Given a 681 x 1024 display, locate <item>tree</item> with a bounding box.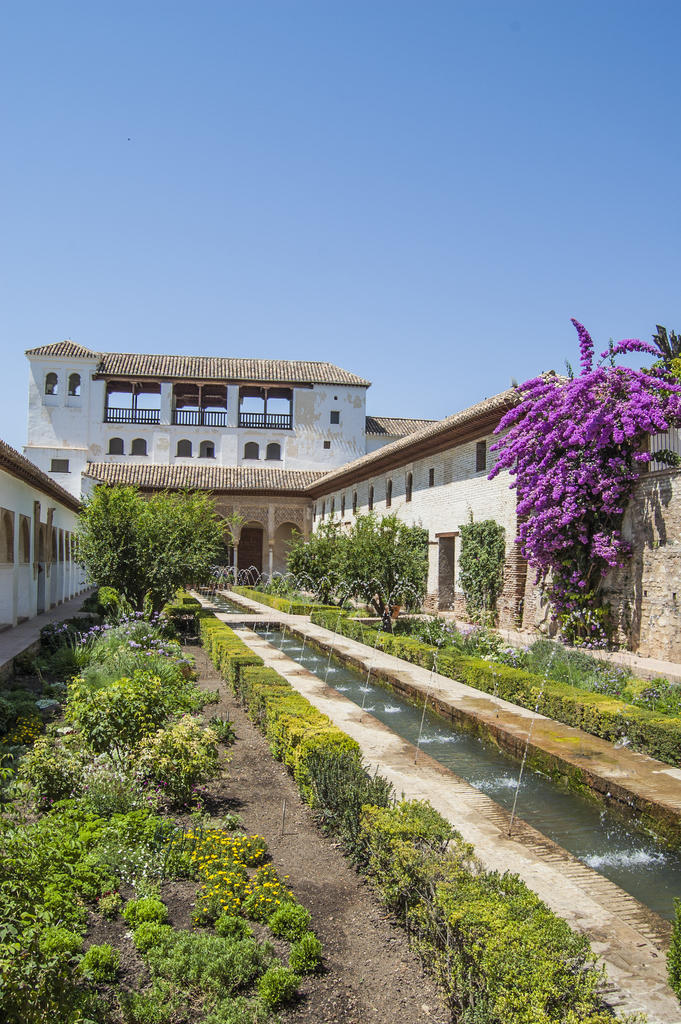
Located: region(67, 481, 234, 620).
